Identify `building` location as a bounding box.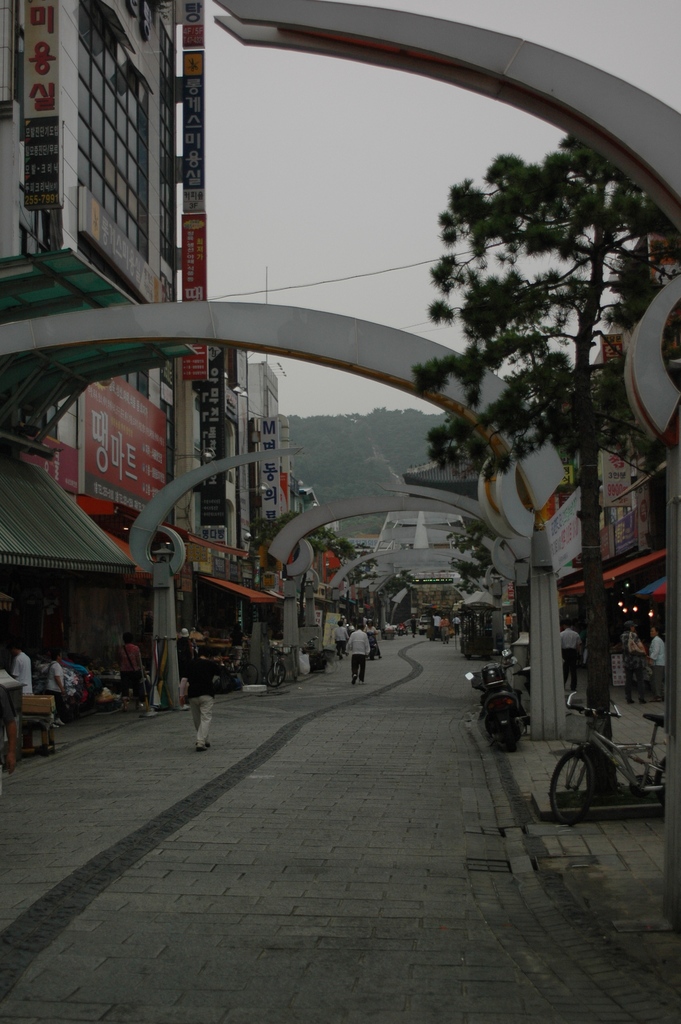
rect(557, 221, 680, 655).
